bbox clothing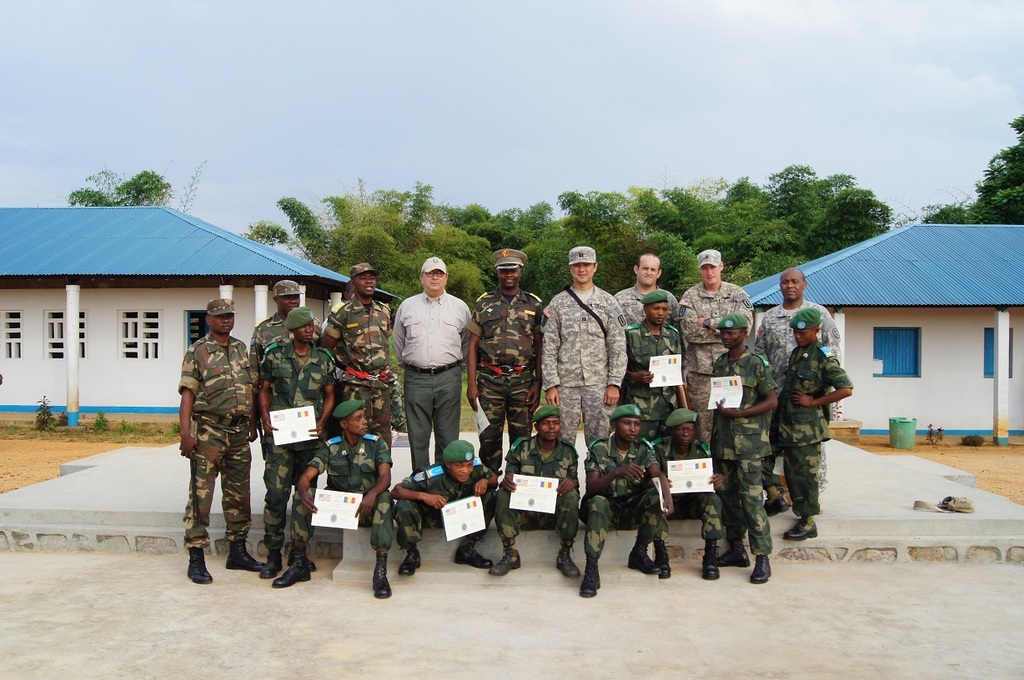
Rect(624, 324, 683, 428)
